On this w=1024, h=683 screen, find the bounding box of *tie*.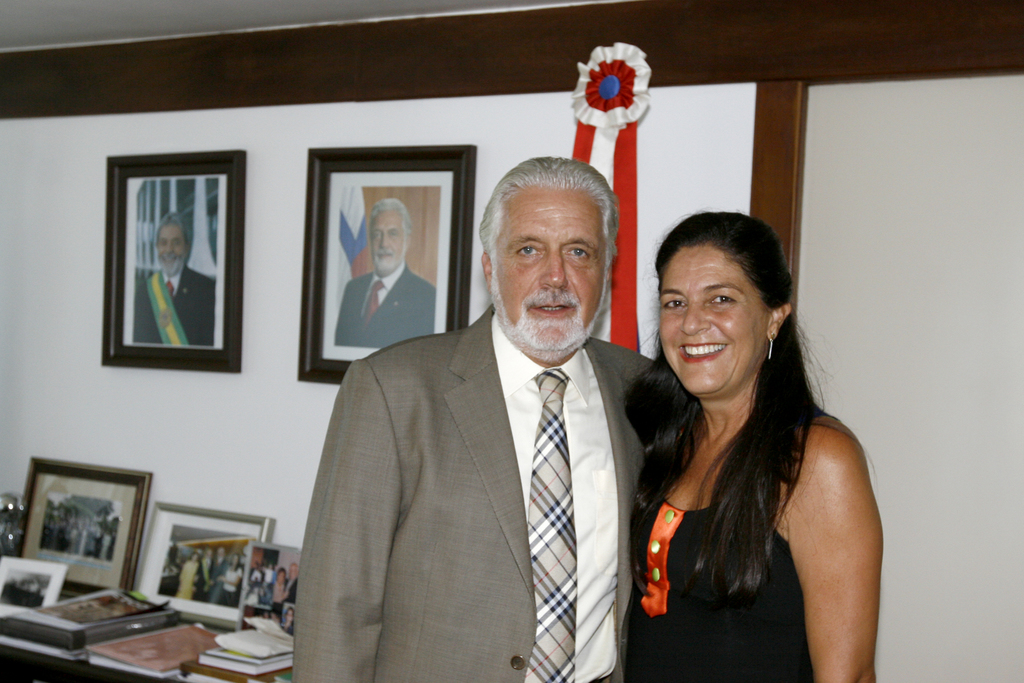
Bounding box: [167, 280, 175, 298].
